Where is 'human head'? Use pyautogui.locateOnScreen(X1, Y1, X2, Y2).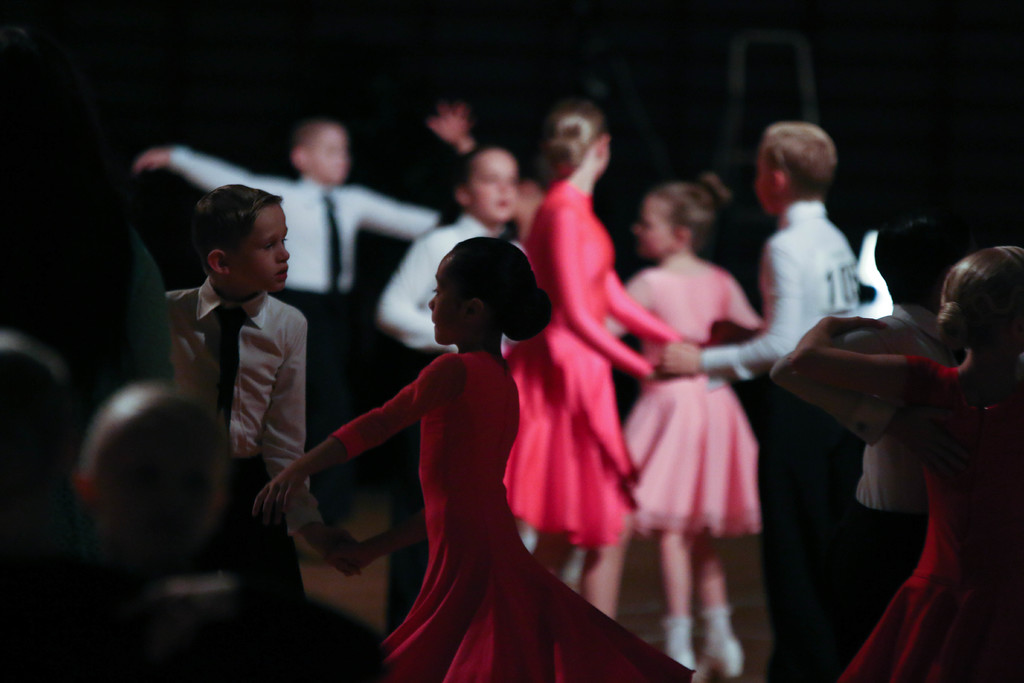
pyautogui.locateOnScreen(289, 119, 351, 184).
